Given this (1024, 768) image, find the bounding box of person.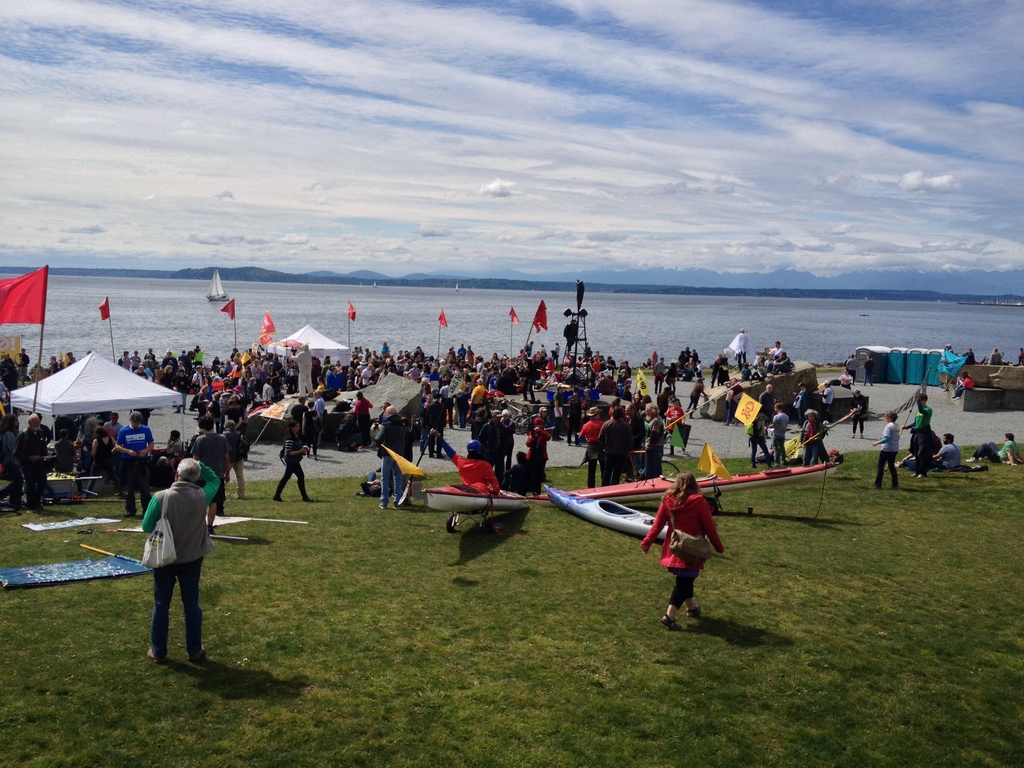
region(725, 325, 754, 372).
